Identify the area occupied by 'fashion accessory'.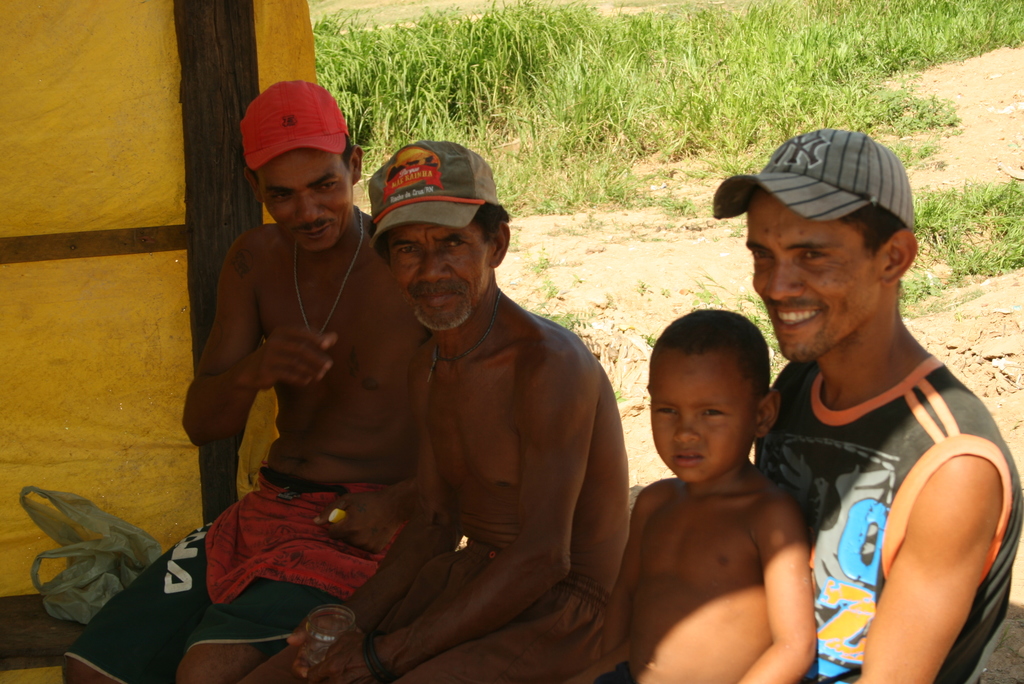
Area: box(706, 129, 917, 231).
